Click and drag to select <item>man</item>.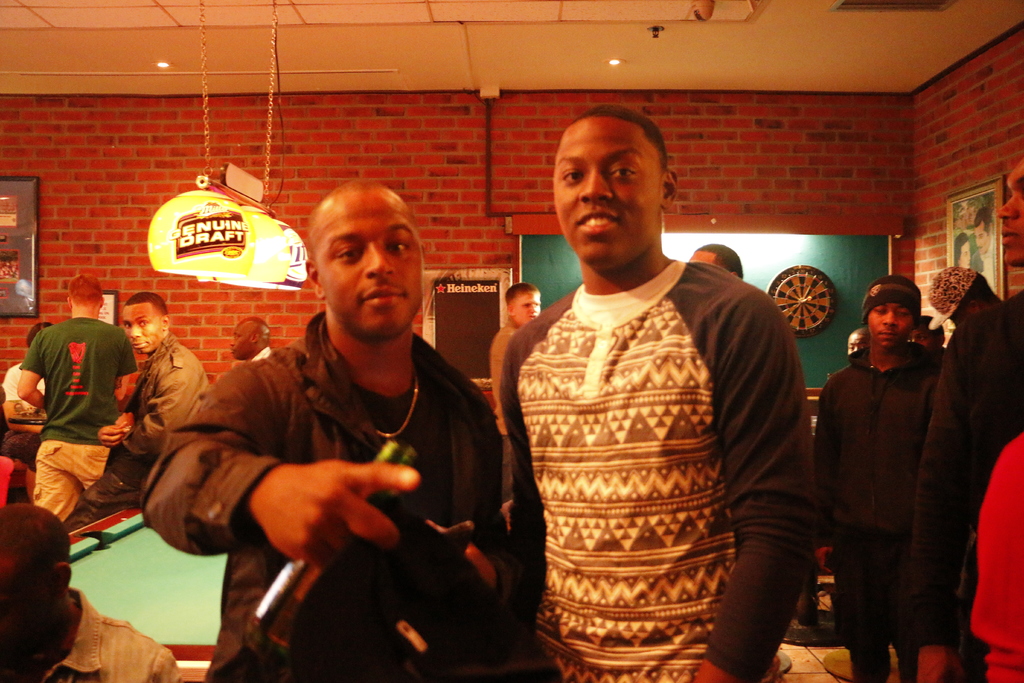
Selection: <bbox>144, 183, 515, 682</bbox>.
